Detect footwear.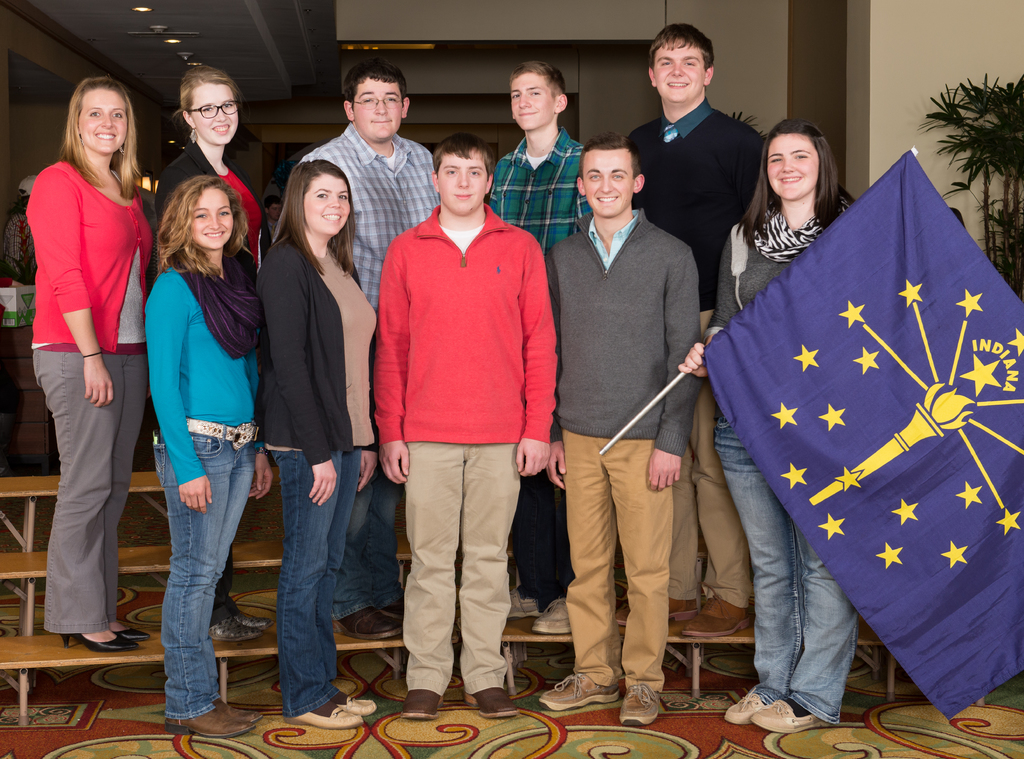
Detected at select_region(203, 613, 259, 646).
